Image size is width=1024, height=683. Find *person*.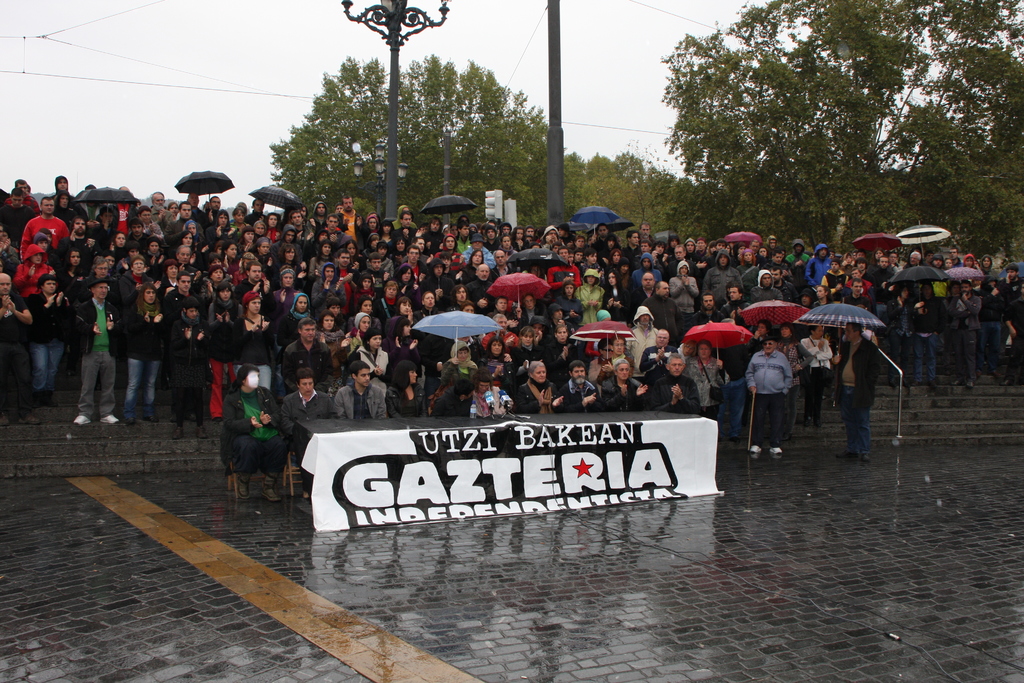
<box>960,280,982,363</box>.
